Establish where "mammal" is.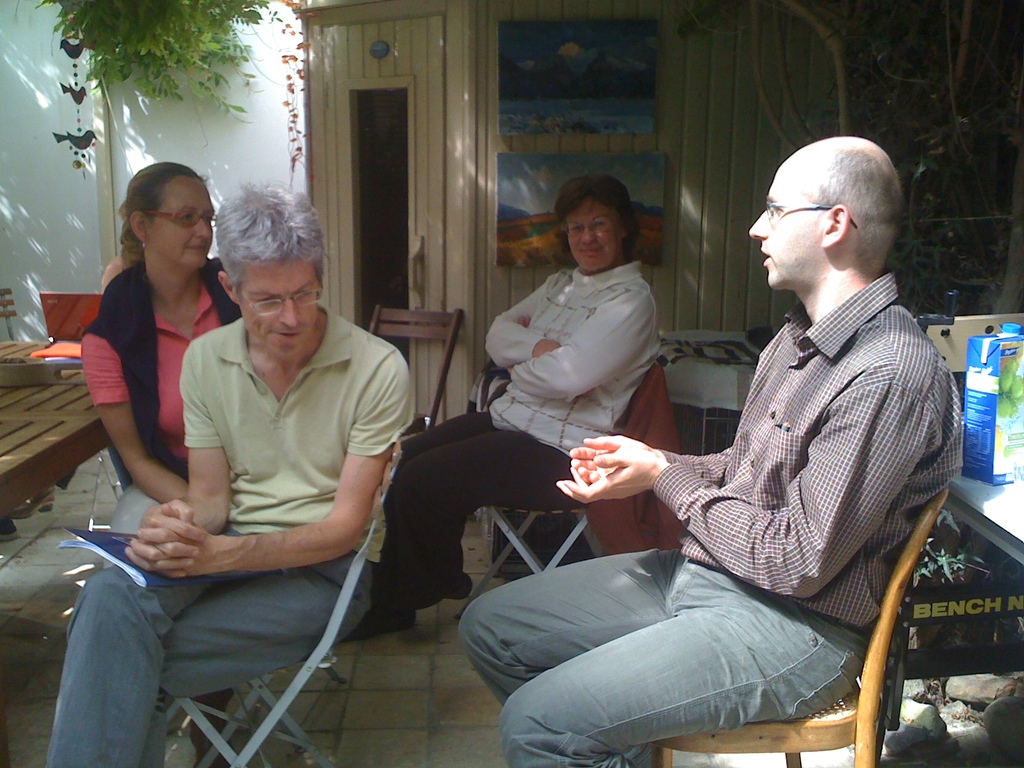
Established at rect(75, 162, 244, 767).
